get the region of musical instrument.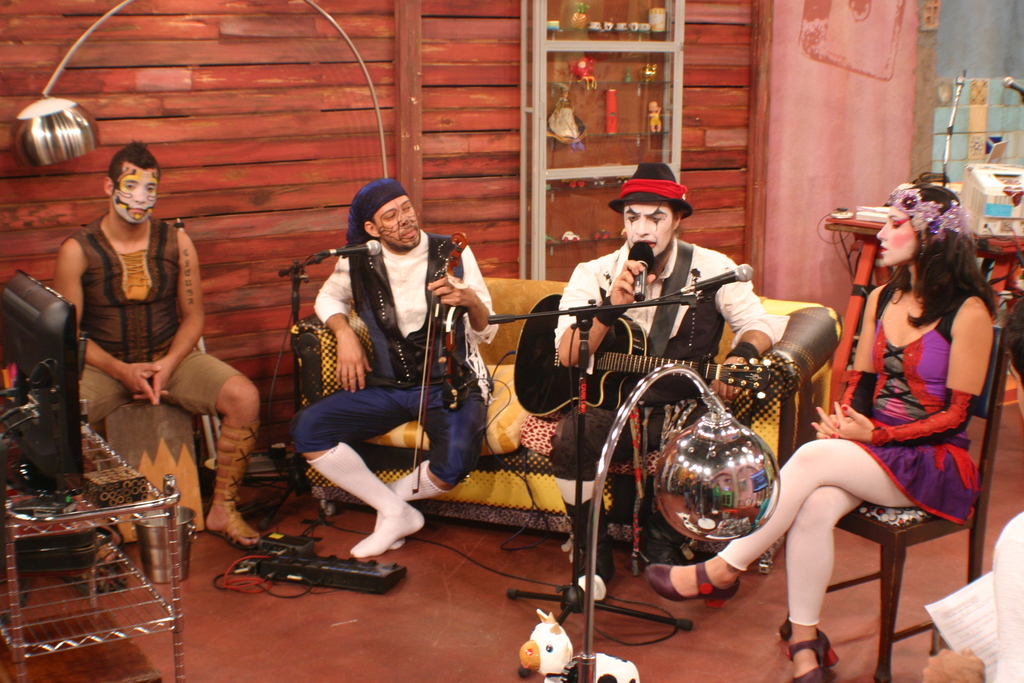
[98,395,215,537].
